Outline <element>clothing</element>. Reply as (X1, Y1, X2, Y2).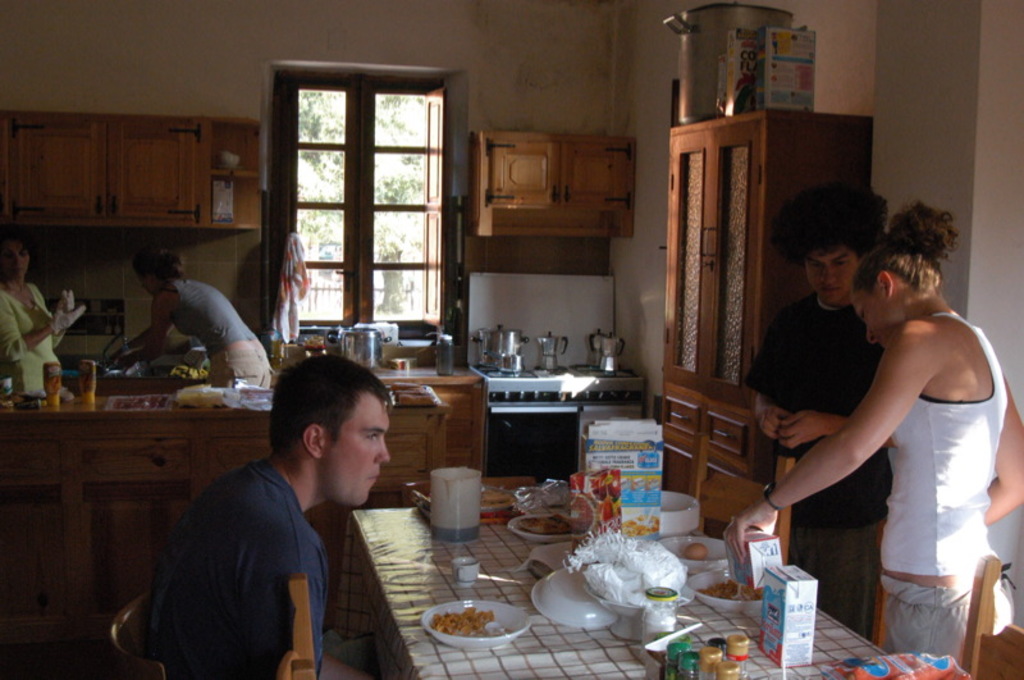
(147, 462, 323, 679).
